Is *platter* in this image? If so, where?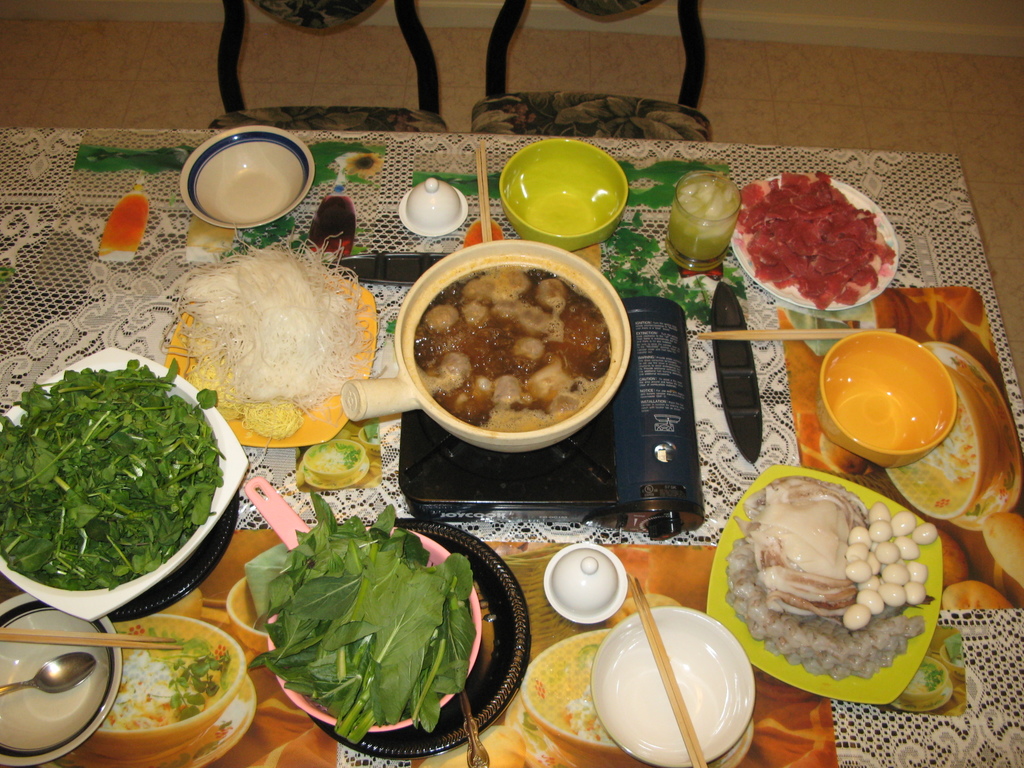
Yes, at Rect(735, 167, 898, 302).
